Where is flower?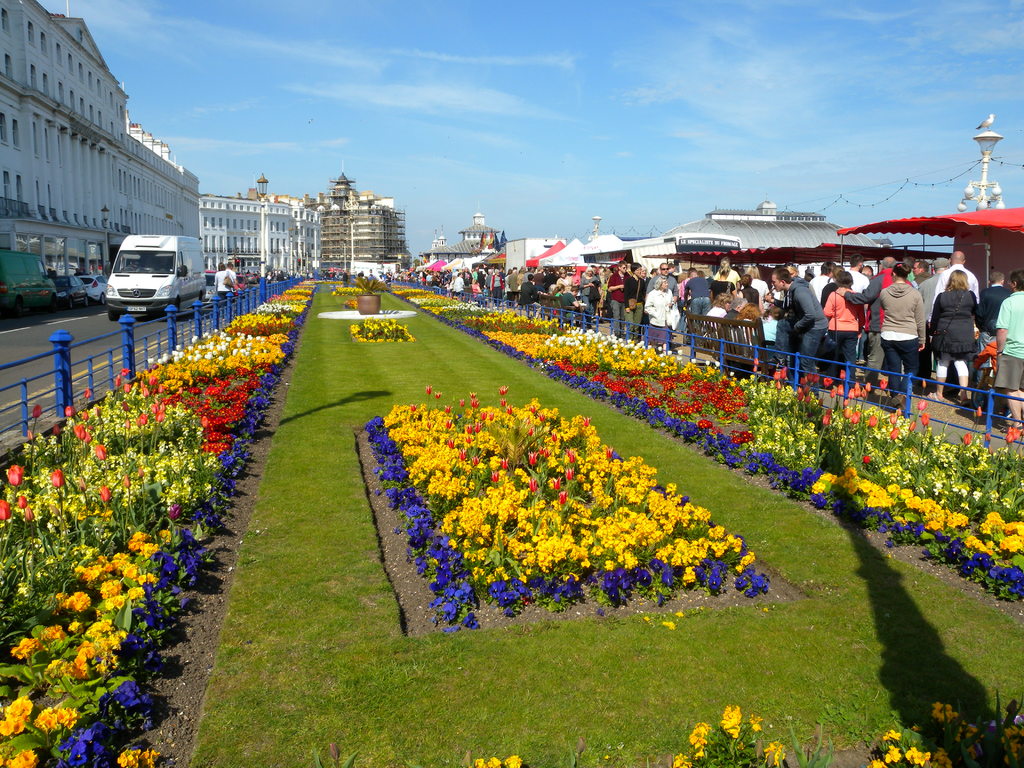
(left=956, top=723, right=1023, bottom=767).
